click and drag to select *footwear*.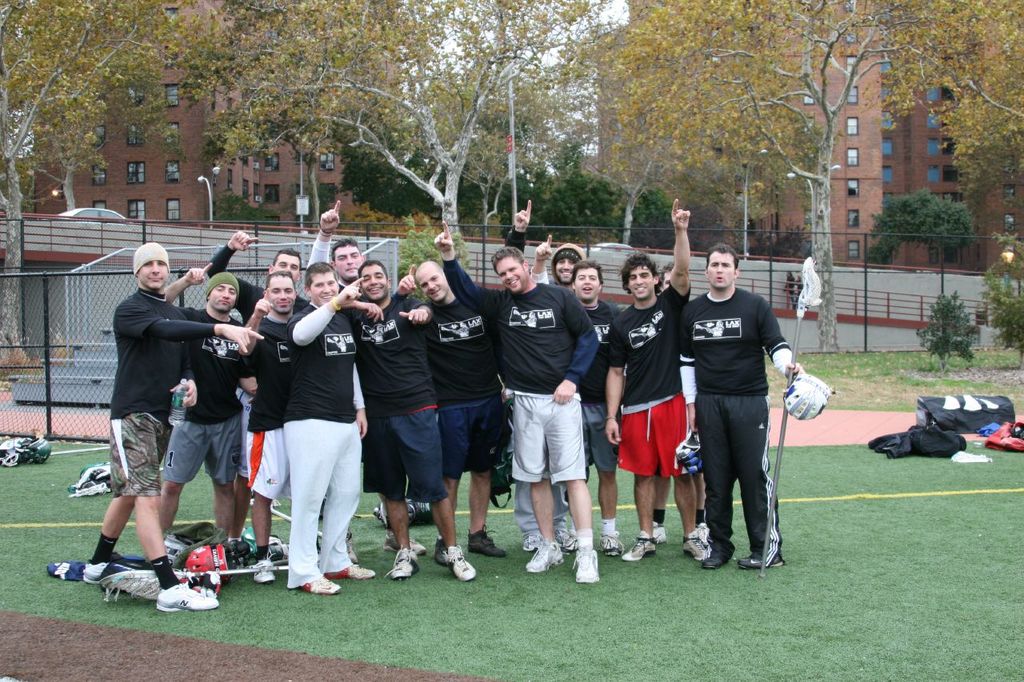
Selection: [382,539,422,552].
